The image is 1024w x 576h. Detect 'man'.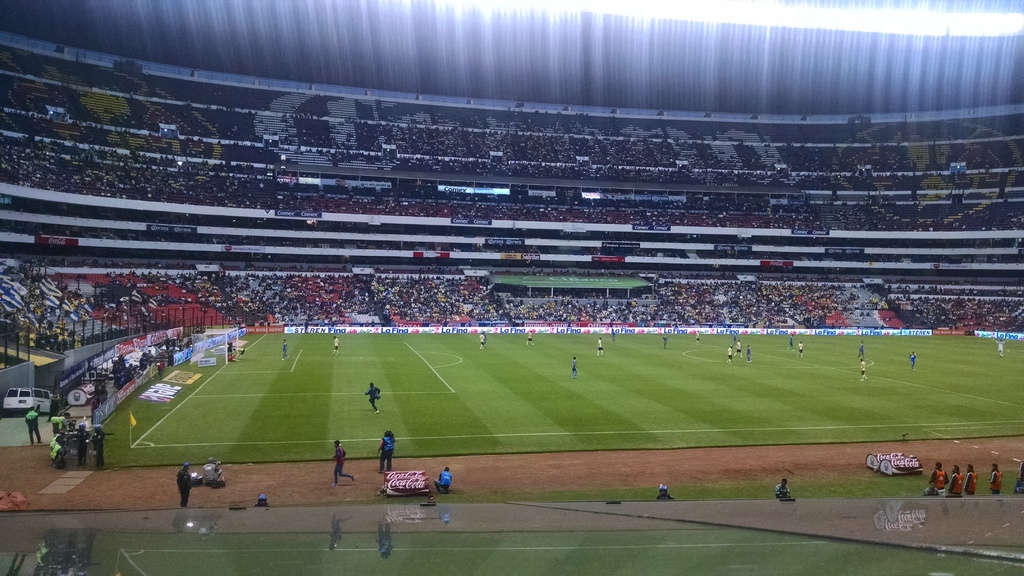
Detection: detection(788, 335, 796, 344).
